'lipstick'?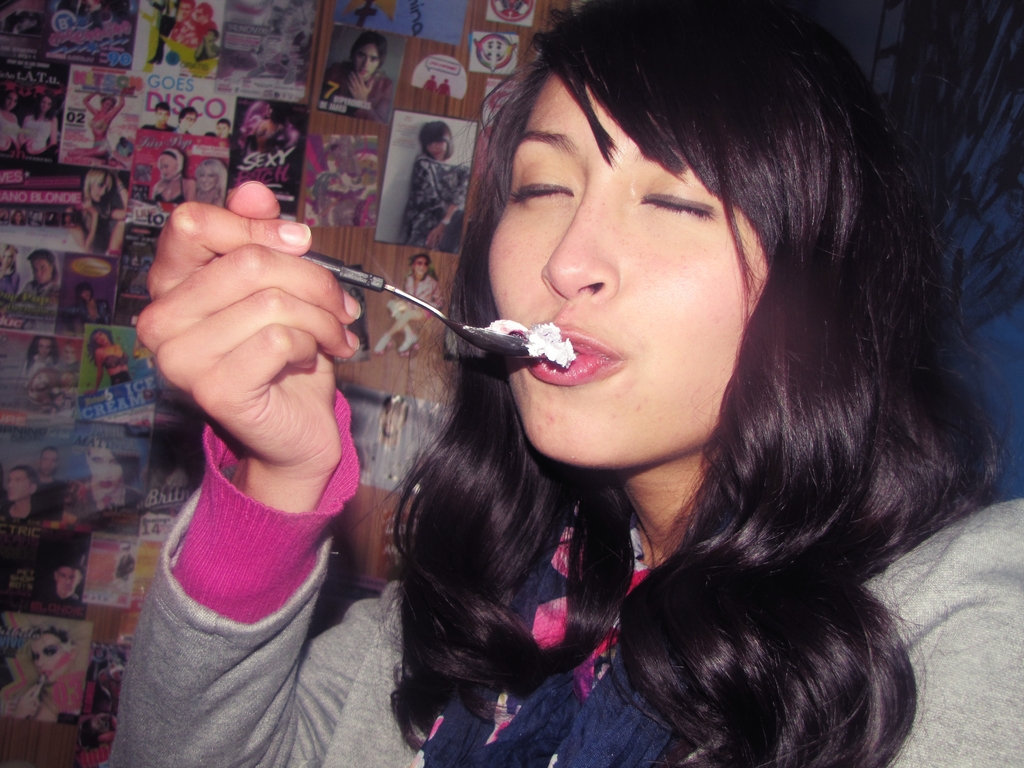
bbox(527, 327, 614, 383)
